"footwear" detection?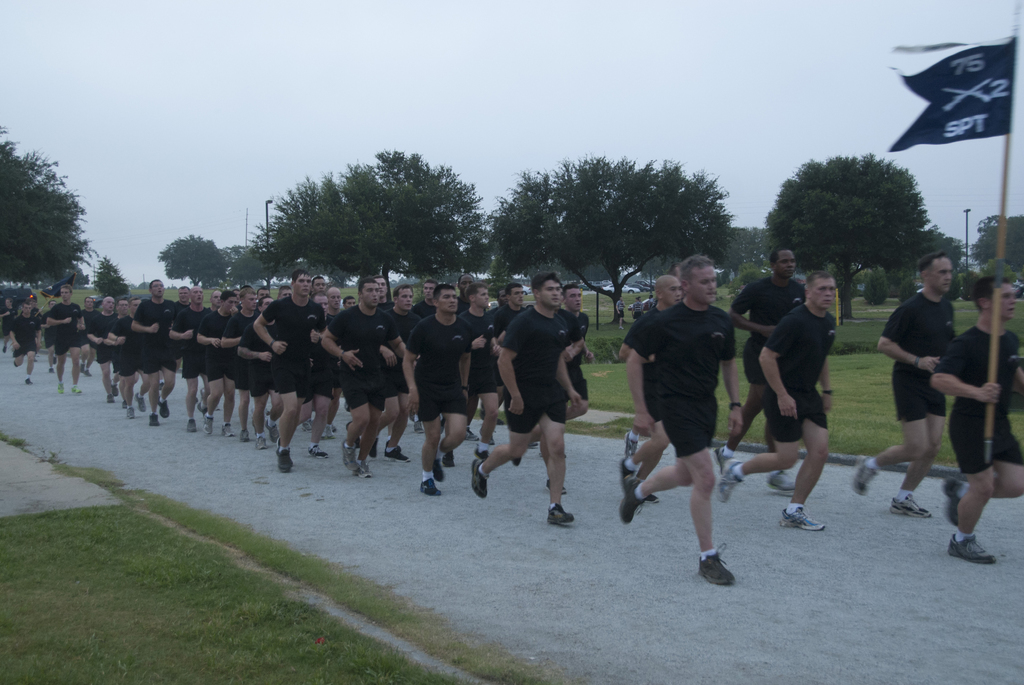
x1=714 y1=446 x2=730 y2=469
